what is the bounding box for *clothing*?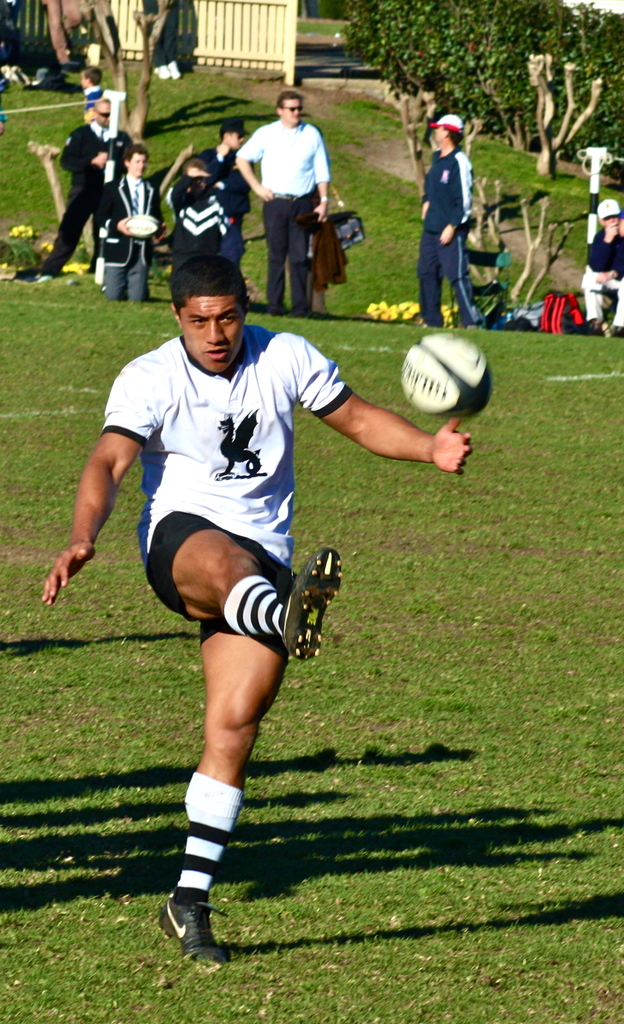
left=580, top=225, right=623, bottom=330.
